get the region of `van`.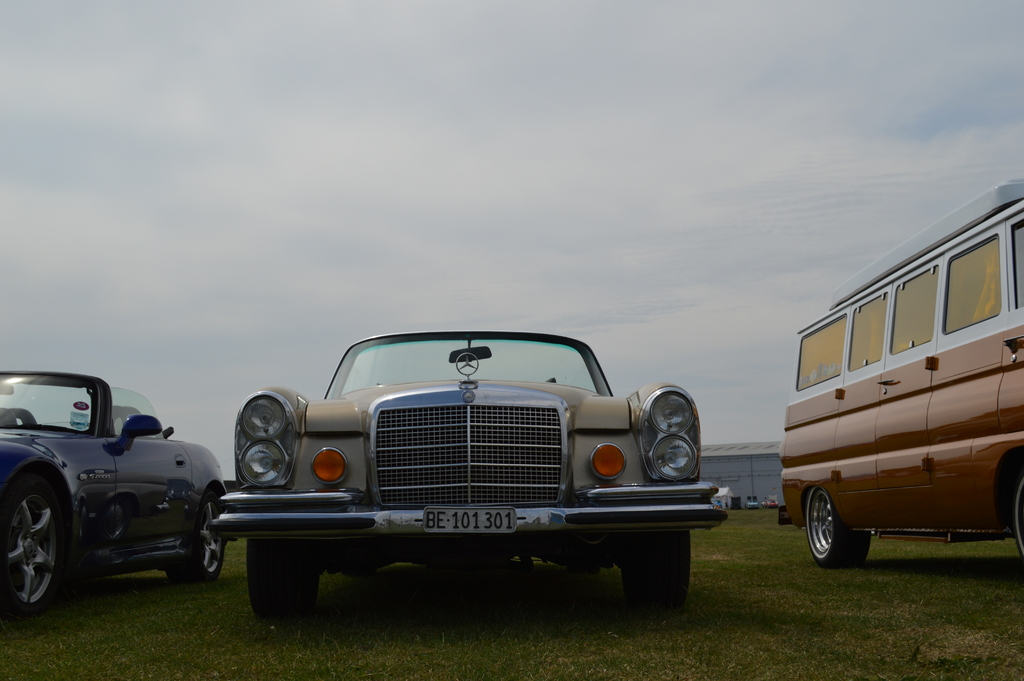
(x1=778, y1=176, x2=1023, y2=560).
